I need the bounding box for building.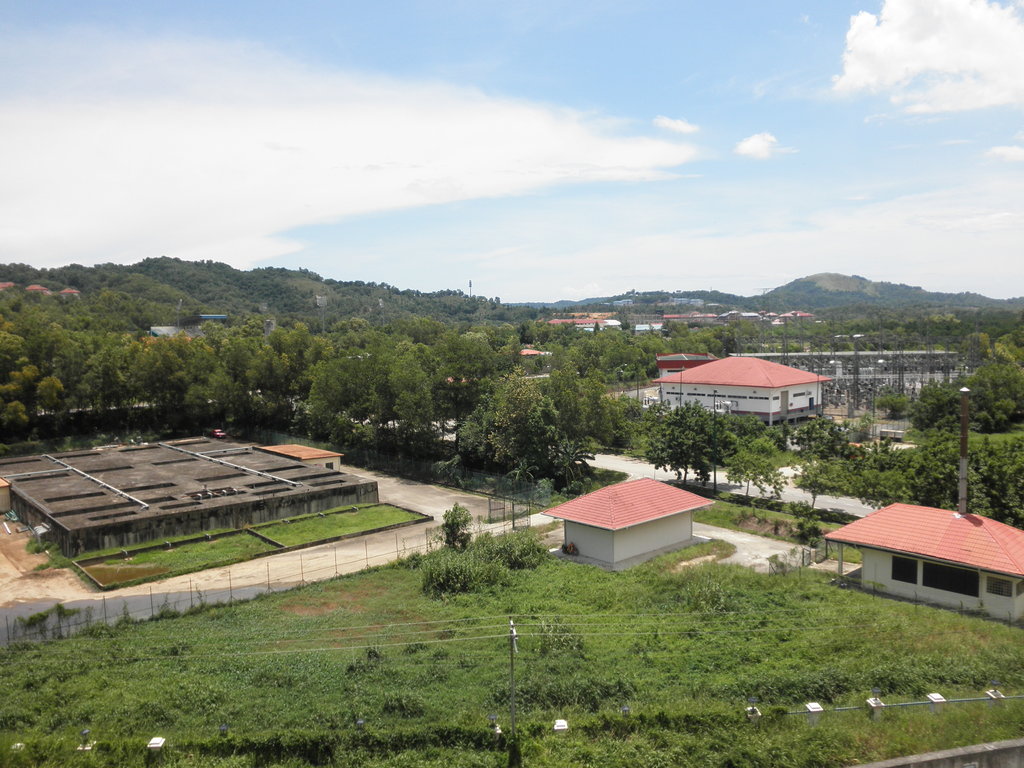
Here it is: 266,442,347,476.
